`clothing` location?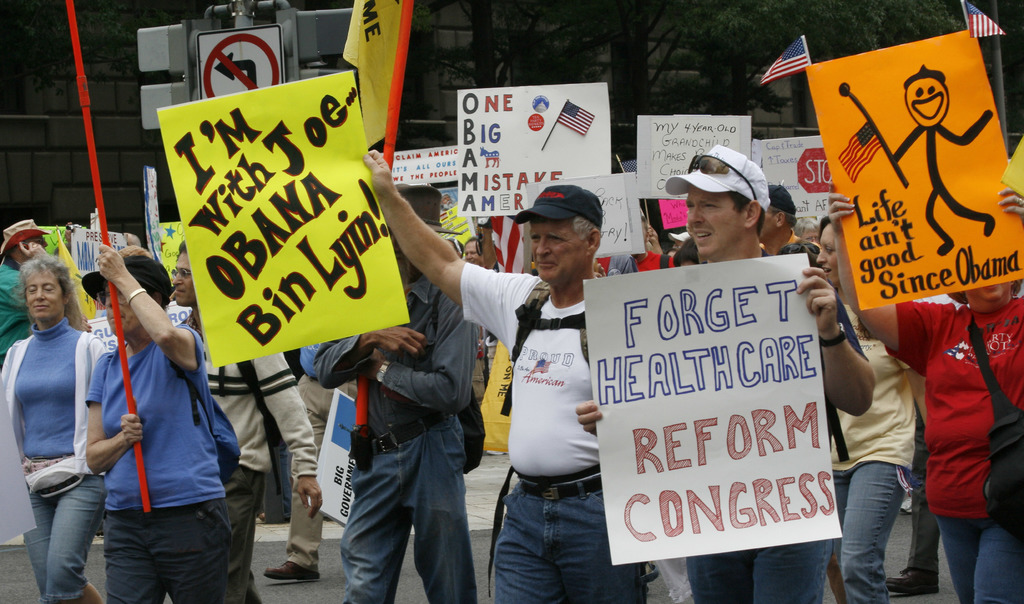
<box>309,268,475,603</box>
